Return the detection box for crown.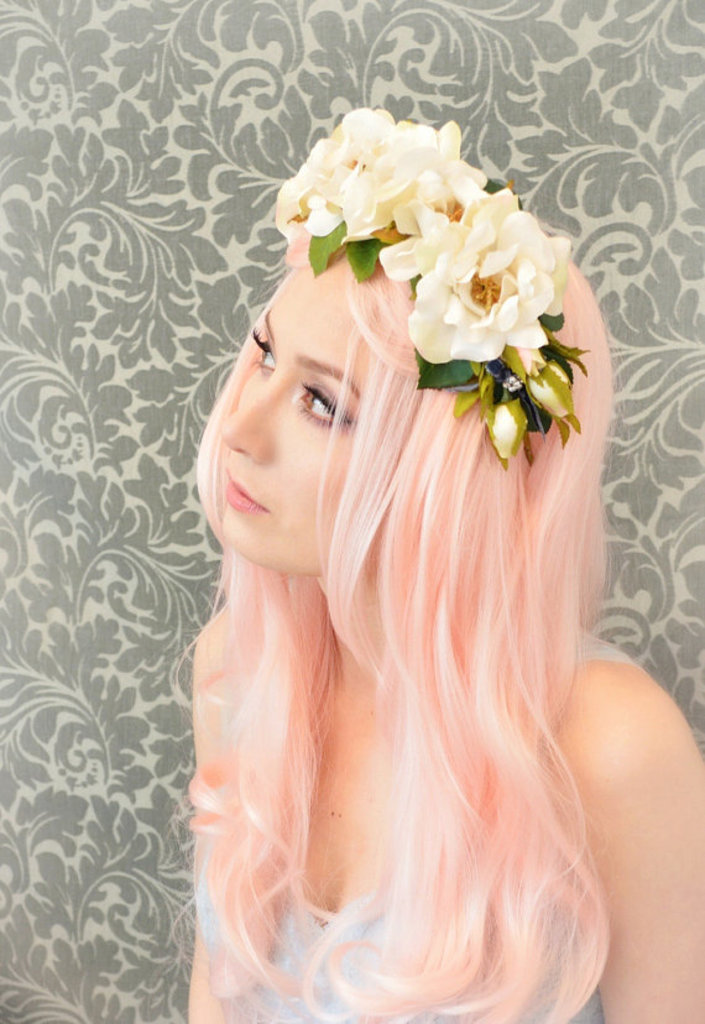
bbox=(270, 111, 581, 465).
